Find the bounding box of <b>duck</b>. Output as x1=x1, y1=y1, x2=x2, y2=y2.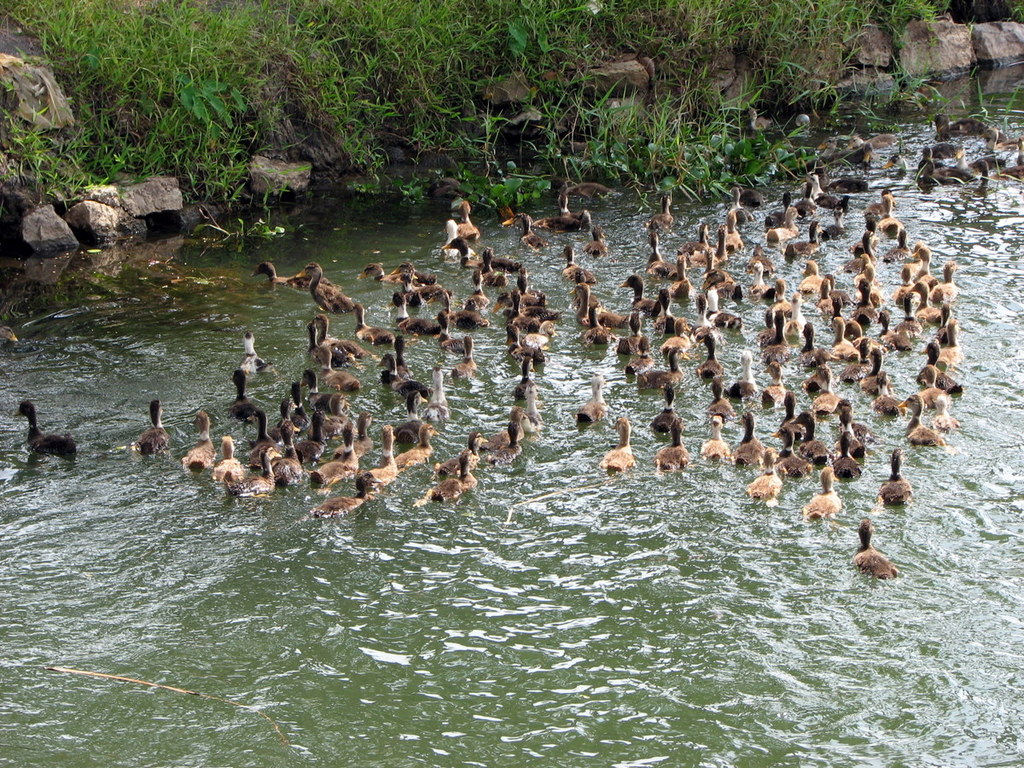
x1=841, y1=337, x2=875, y2=387.
